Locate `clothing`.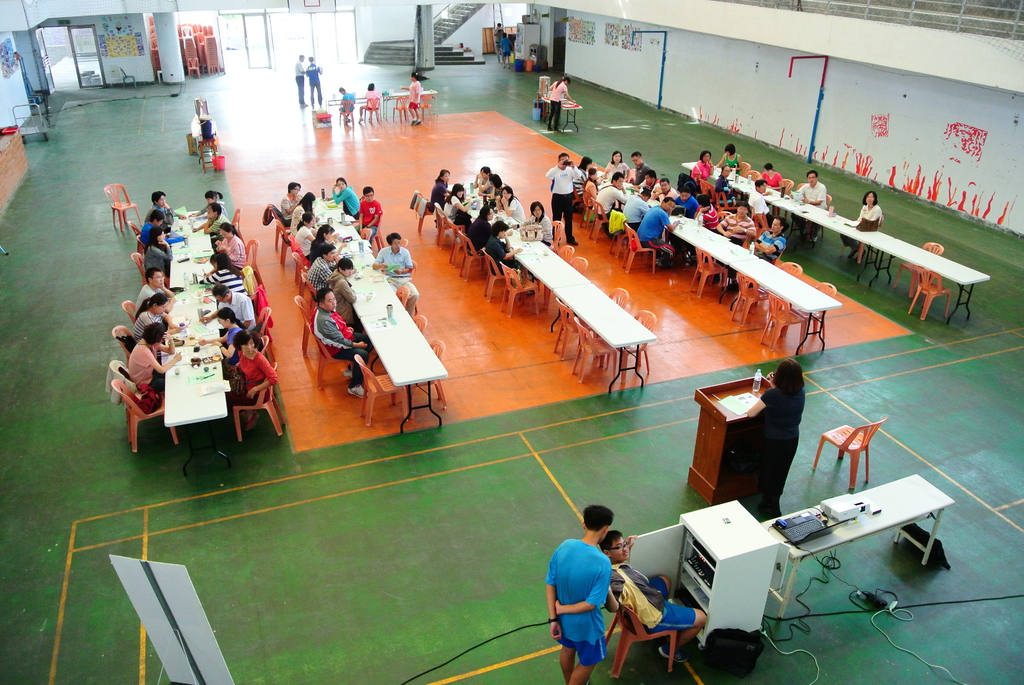
Bounding box: 632 161 649 181.
